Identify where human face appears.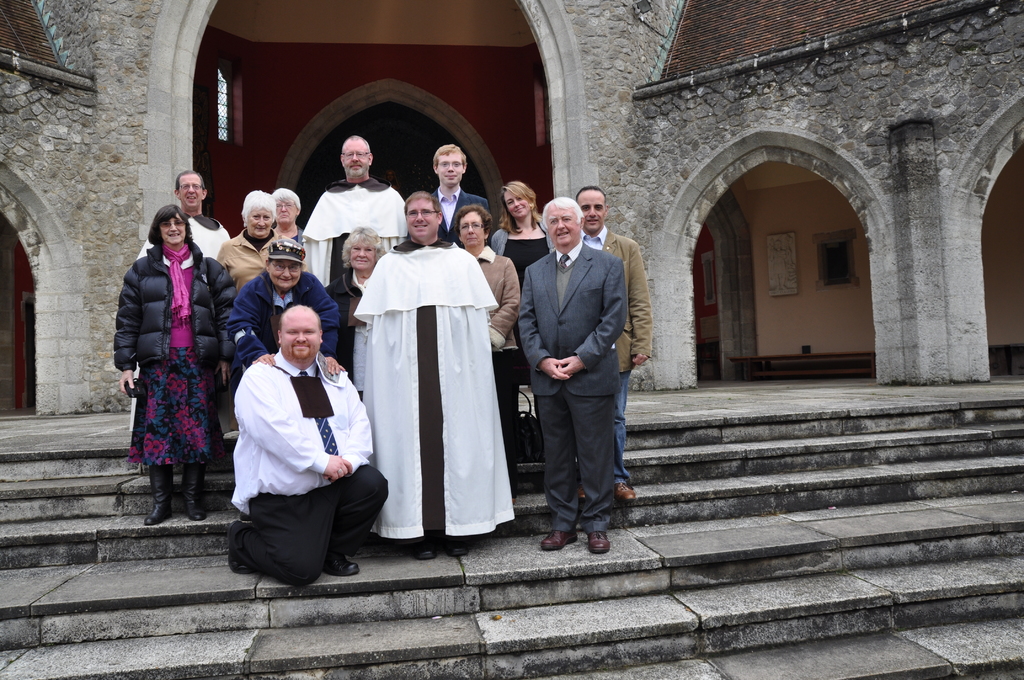
Appears at l=351, t=240, r=377, b=273.
